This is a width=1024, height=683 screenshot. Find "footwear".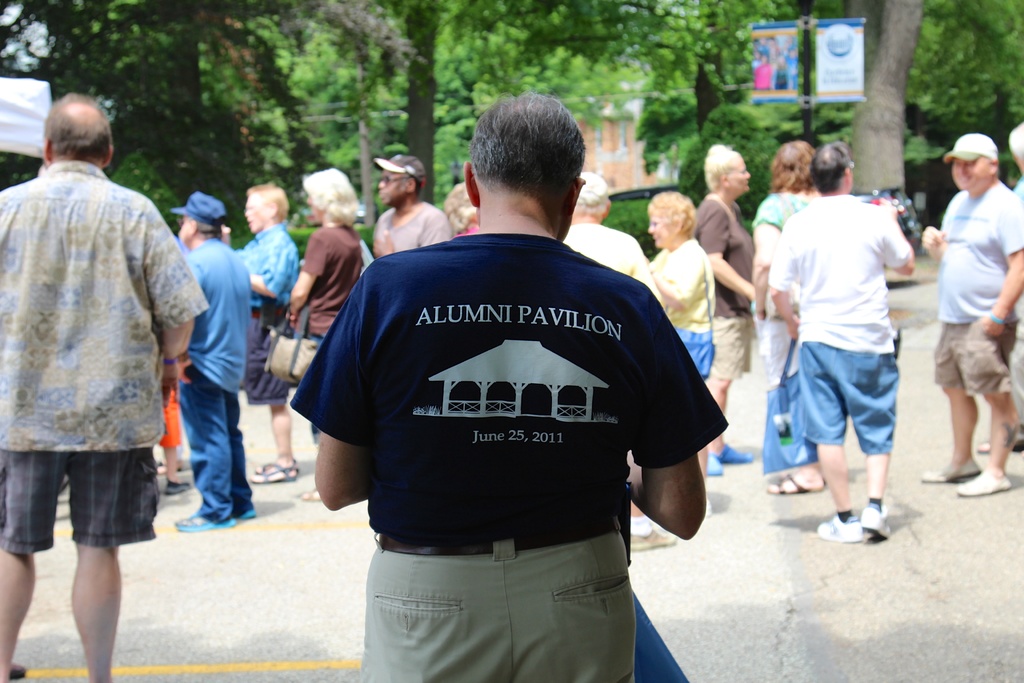
Bounding box: x1=960, y1=472, x2=1006, y2=500.
